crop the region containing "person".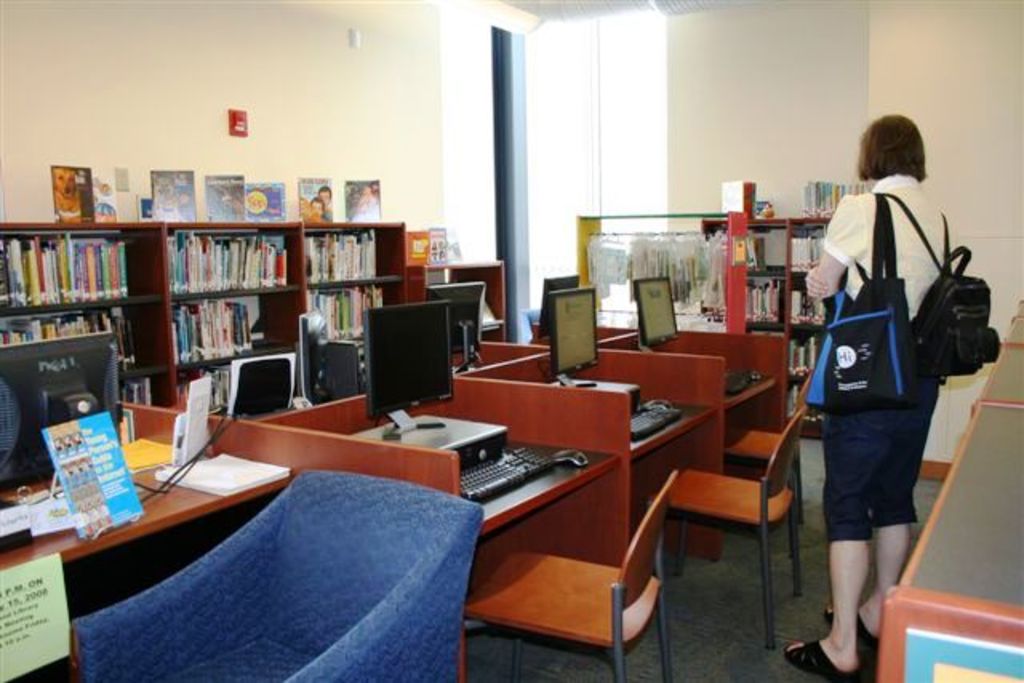
Crop region: x1=304 y1=197 x2=322 y2=221.
